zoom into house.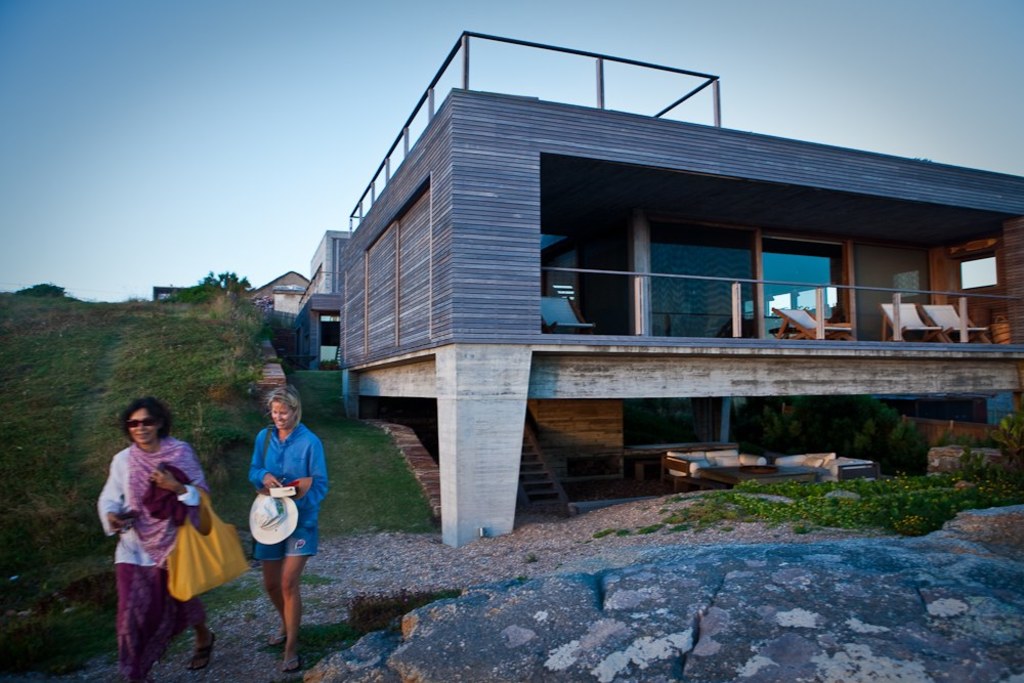
Zoom target: locate(282, 229, 358, 377).
